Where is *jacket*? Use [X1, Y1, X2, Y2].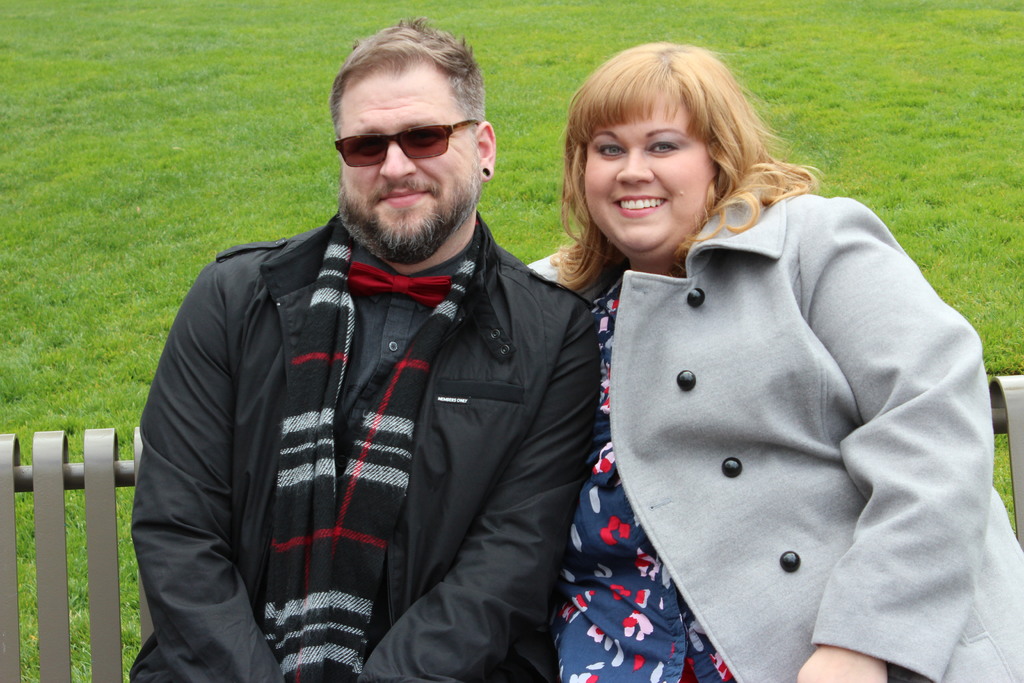
[125, 211, 594, 681].
